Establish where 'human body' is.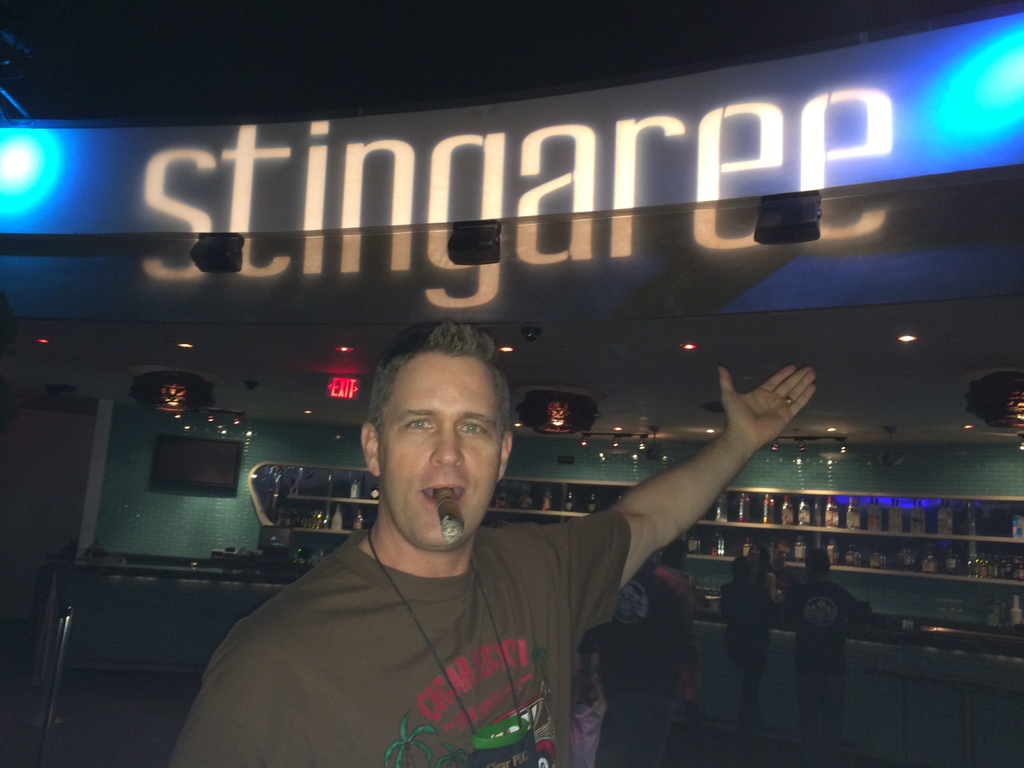
Established at (171, 335, 766, 755).
